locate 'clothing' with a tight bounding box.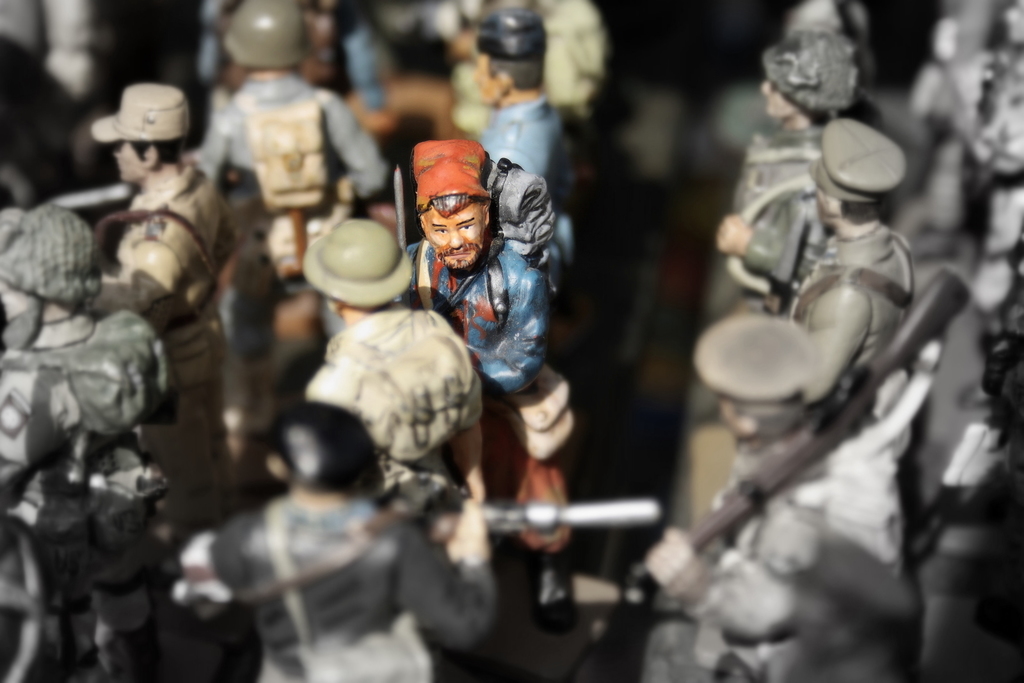
bbox(158, 488, 516, 682).
